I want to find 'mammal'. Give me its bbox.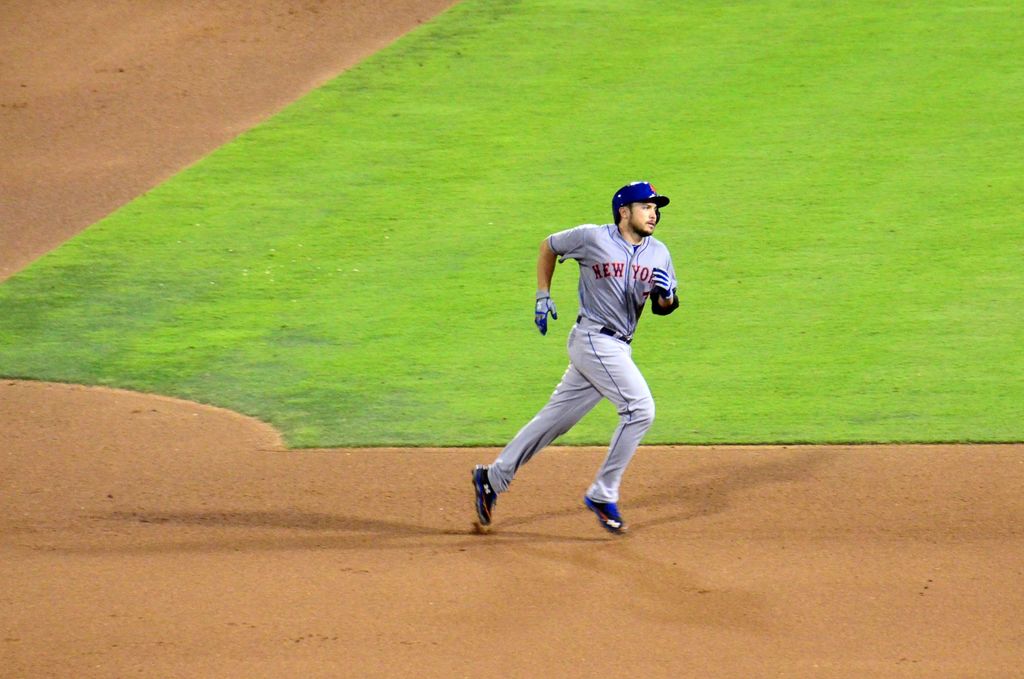
rect(456, 225, 687, 525).
